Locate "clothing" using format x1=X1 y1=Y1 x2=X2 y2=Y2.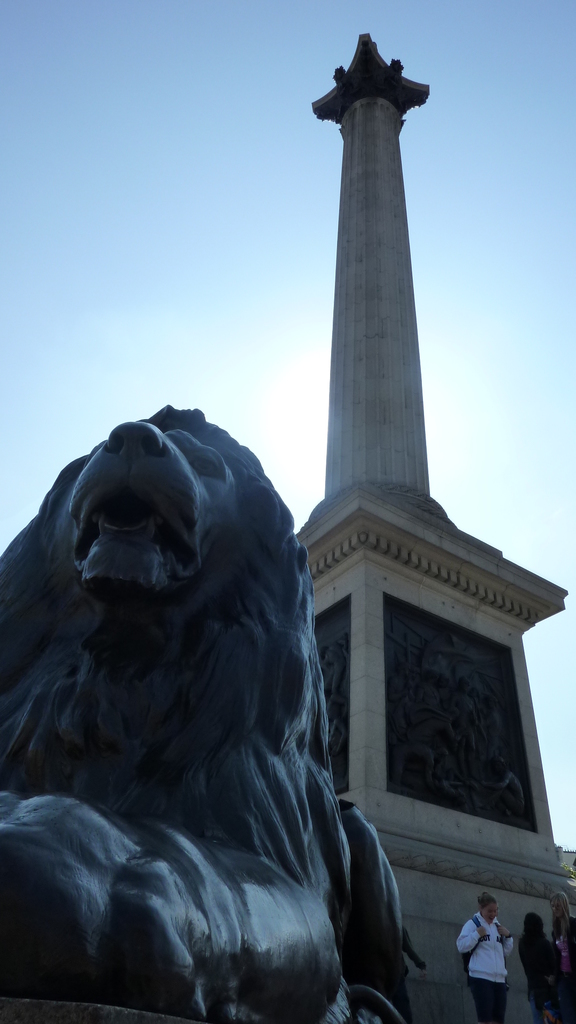
x1=553 y1=910 x2=575 y2=1017.
